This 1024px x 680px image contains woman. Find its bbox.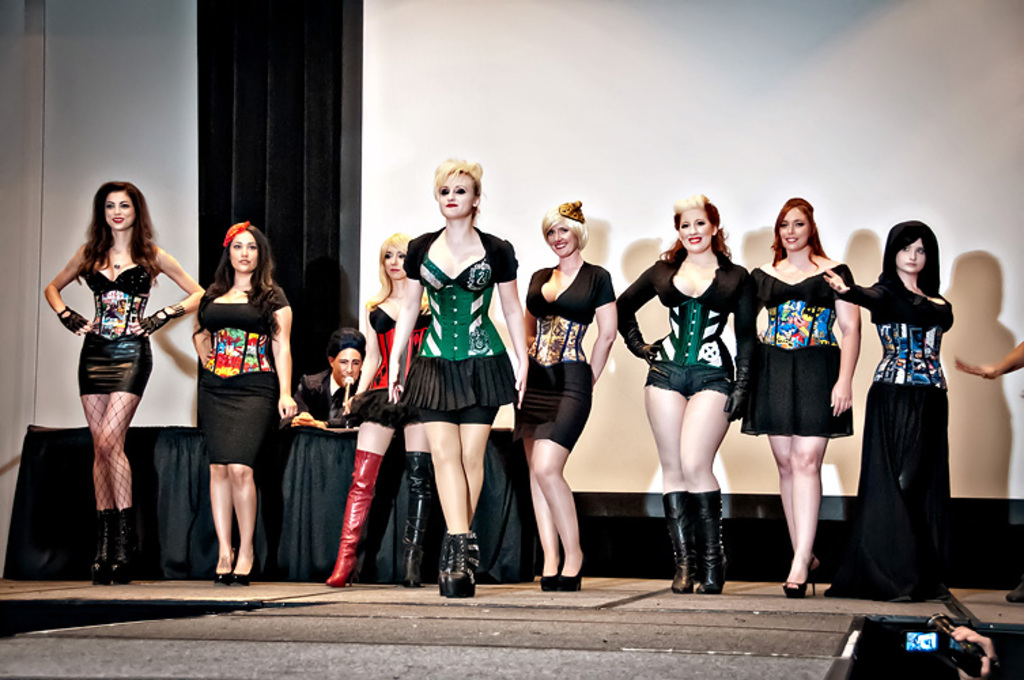
box=[325, 234, 441, 593].
